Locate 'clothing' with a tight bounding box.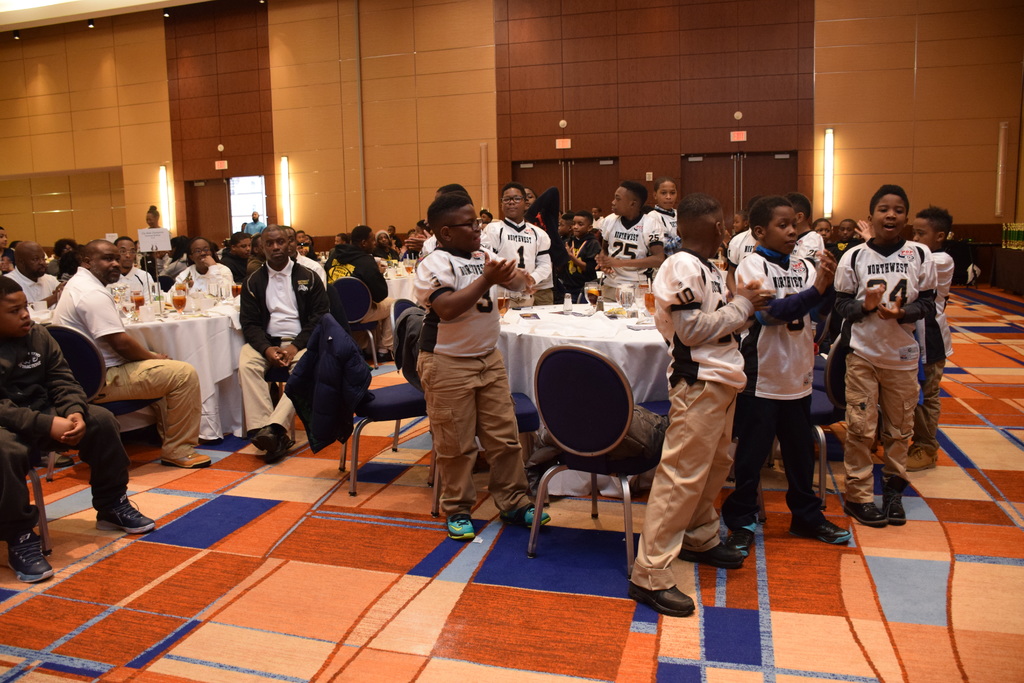
794:225:830:261.
